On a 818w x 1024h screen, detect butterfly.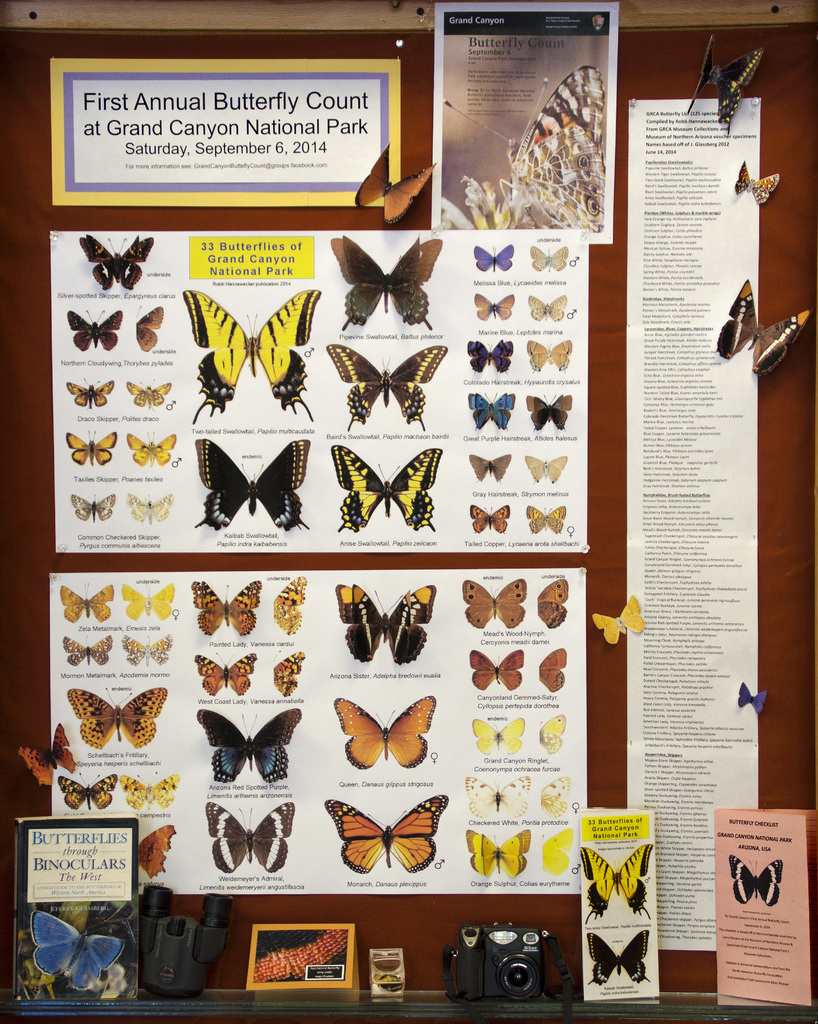
(left=274, top=575, right=304, bottom=633).
